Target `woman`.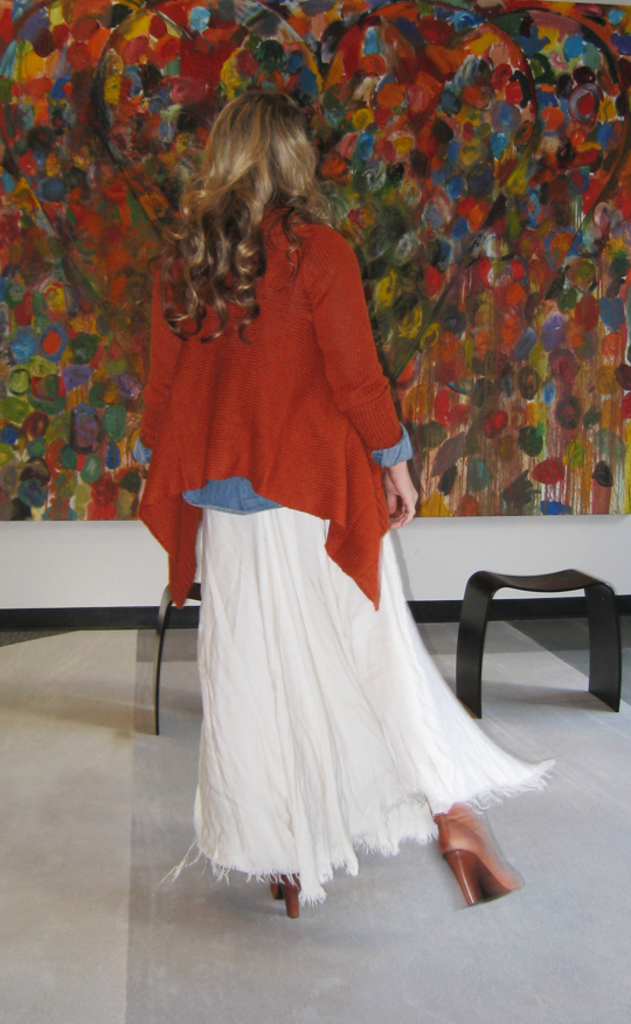
Target region: x1=136 y1=114 x2=516 y2=917.
